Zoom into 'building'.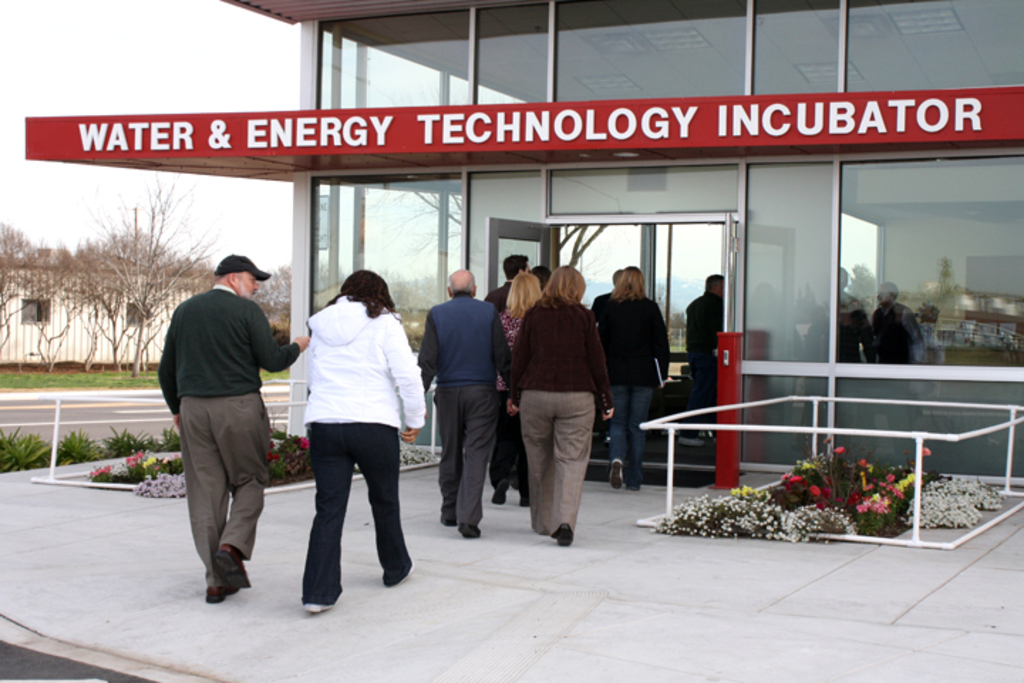
Zoom target: <box>0,273,202,367</box>.
